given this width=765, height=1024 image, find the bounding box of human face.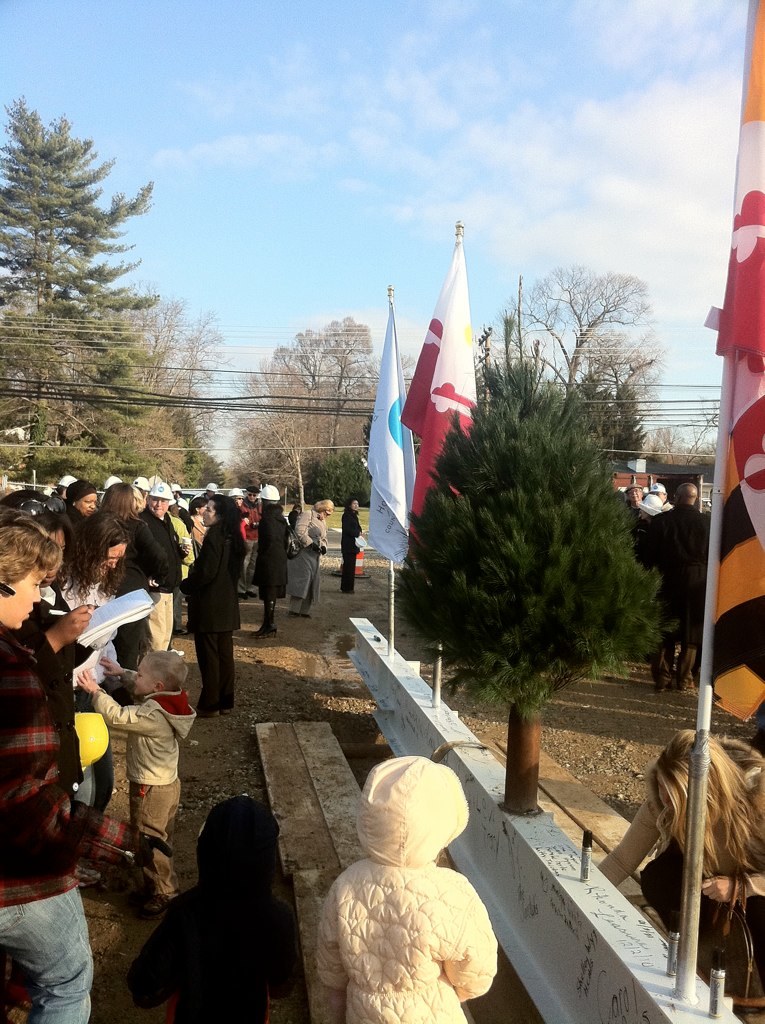
351,501,358,510.
